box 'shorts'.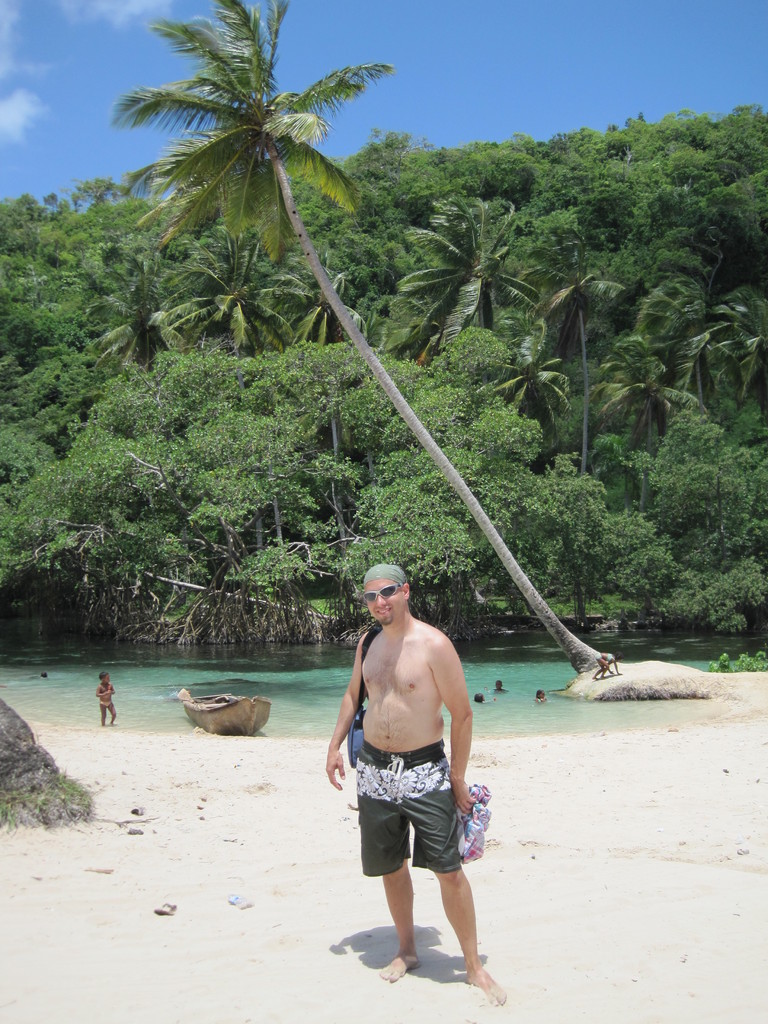
bbox(361, 787, 473, 881).
